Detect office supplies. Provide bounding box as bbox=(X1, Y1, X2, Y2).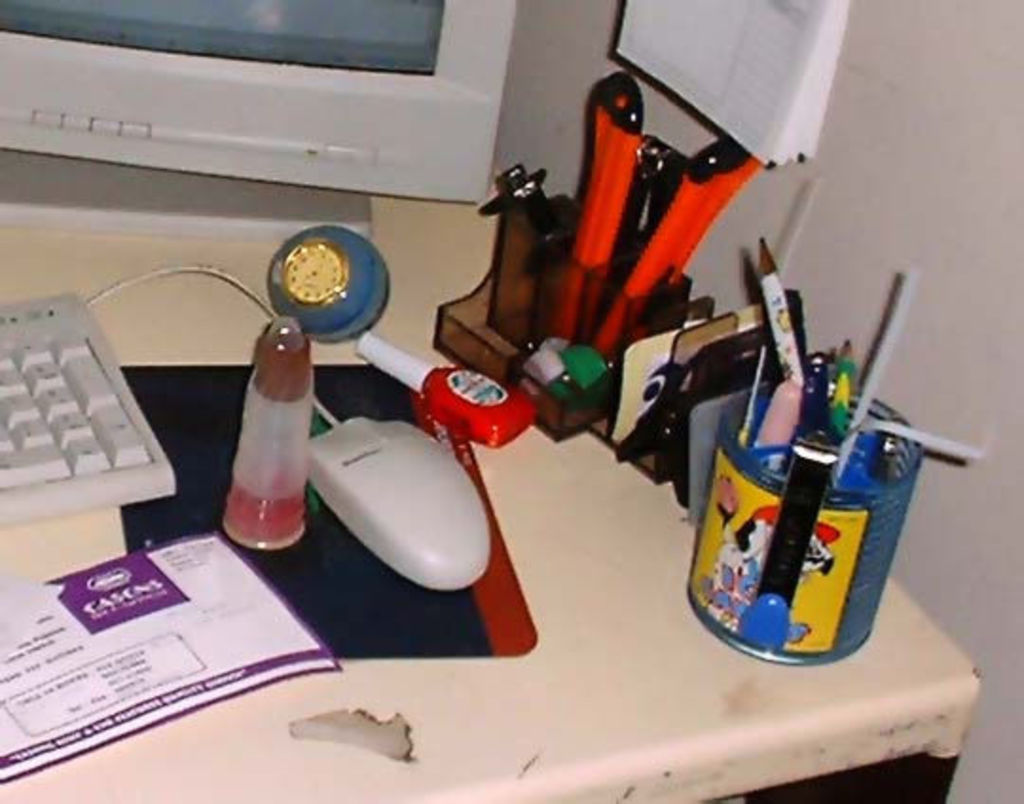
bbox=(817, 338, 844, 453).
